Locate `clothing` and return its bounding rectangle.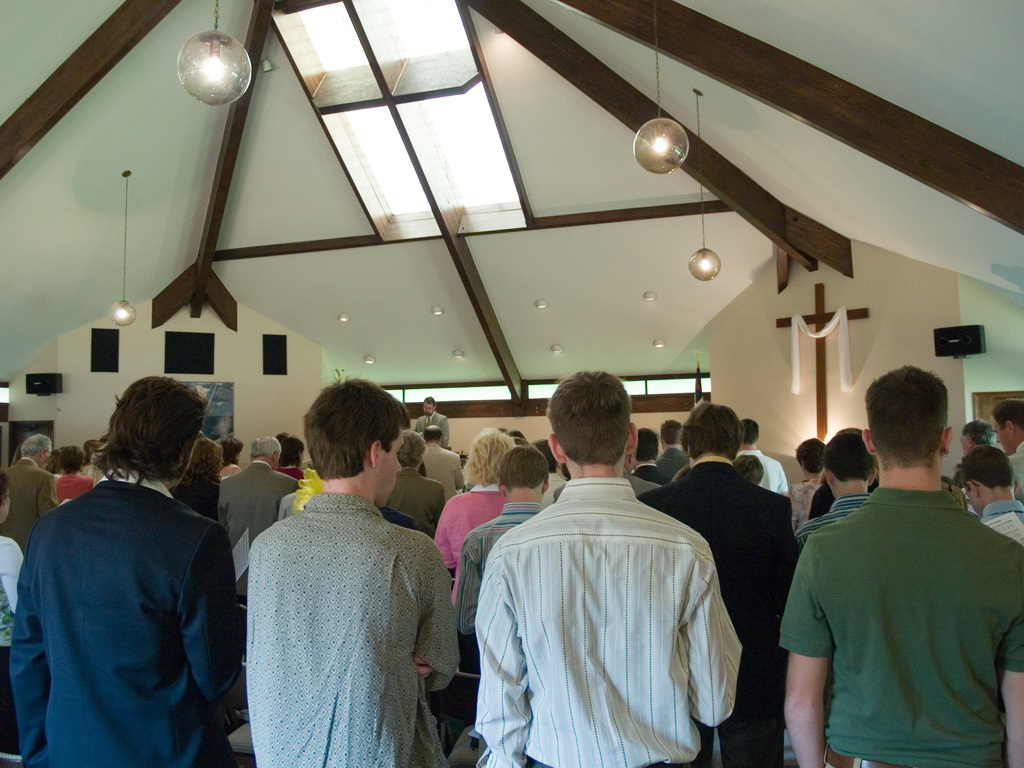
crop(0, 531, 20, 767).
